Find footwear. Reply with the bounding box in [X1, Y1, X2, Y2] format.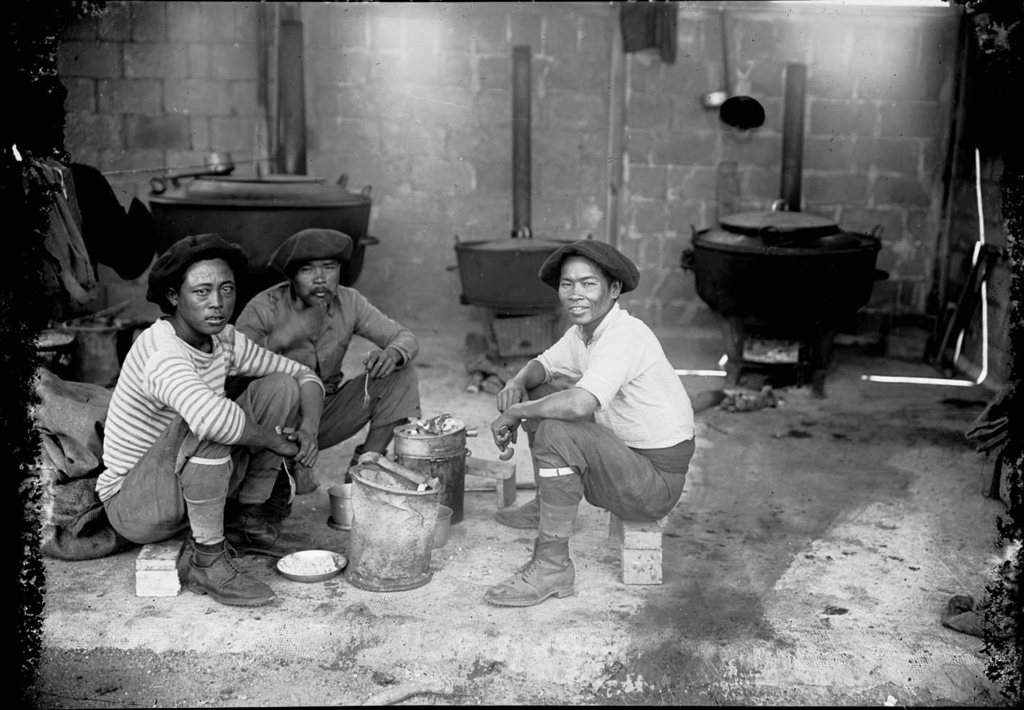
[505, 491, 539, 533].
